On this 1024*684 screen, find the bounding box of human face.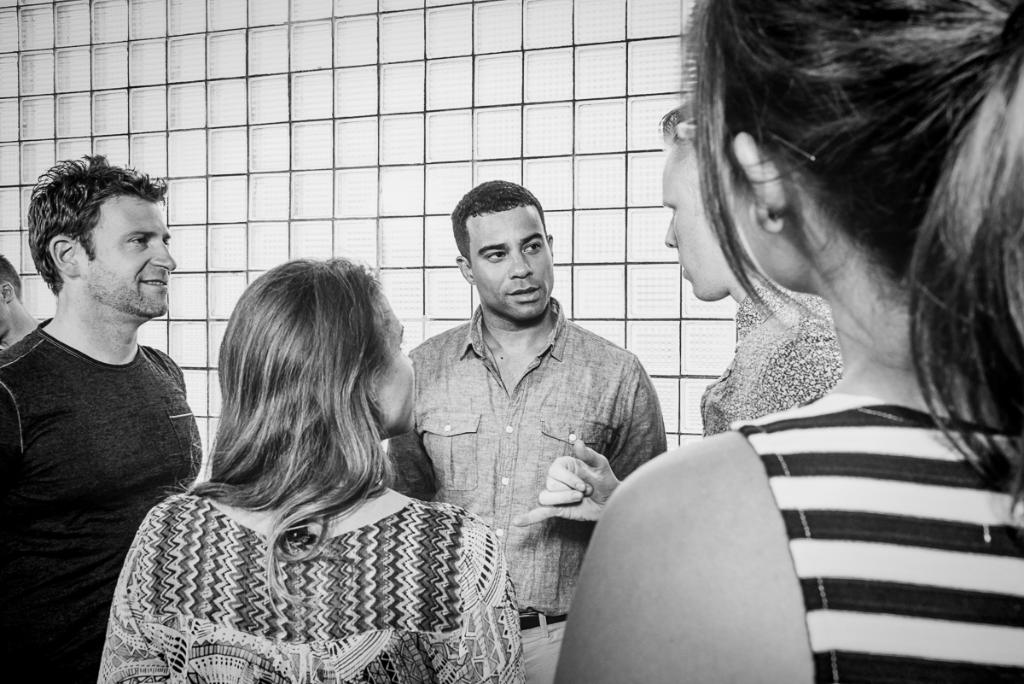
Bounding box: x1=76 y1=195 x2=176 y2=314.
